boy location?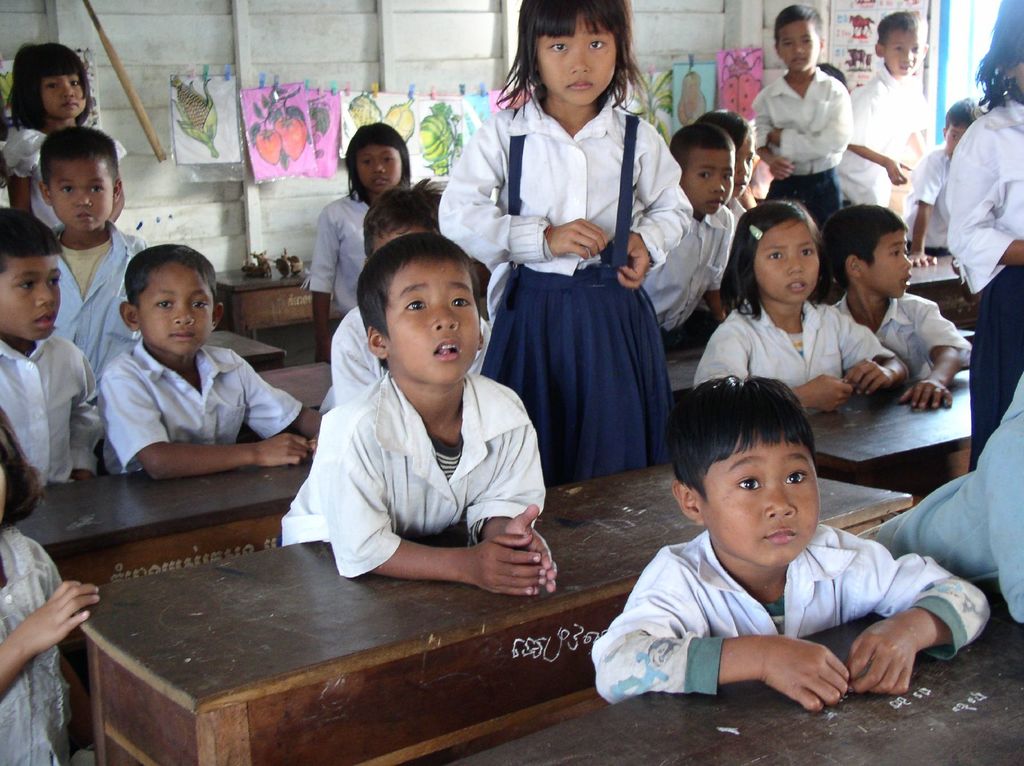
831,5,940,214
